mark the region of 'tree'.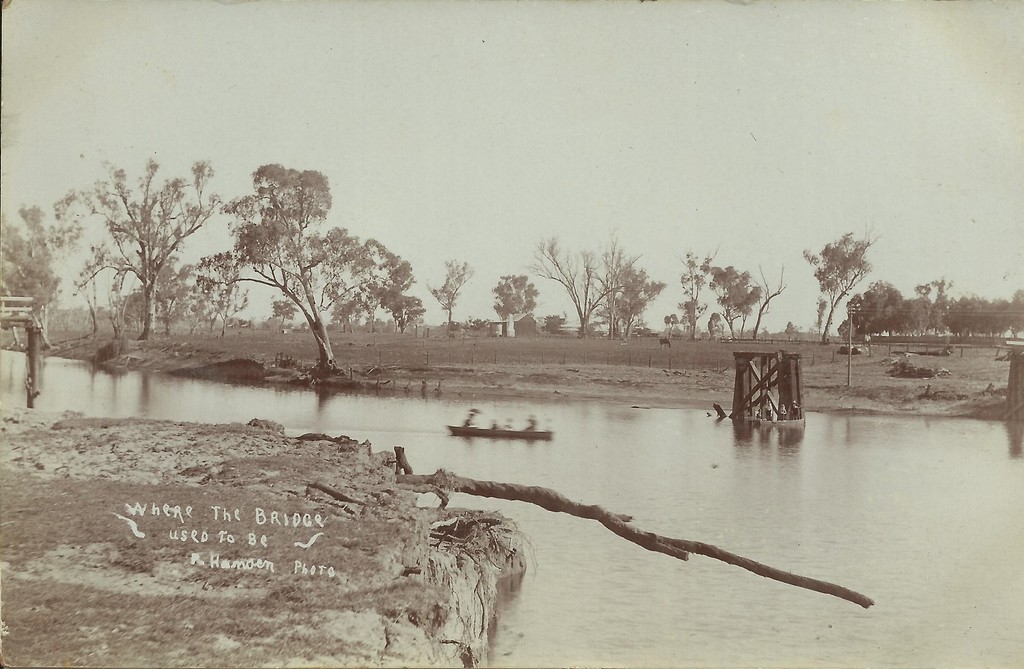
Region: region(797, 212, 882, 342).
